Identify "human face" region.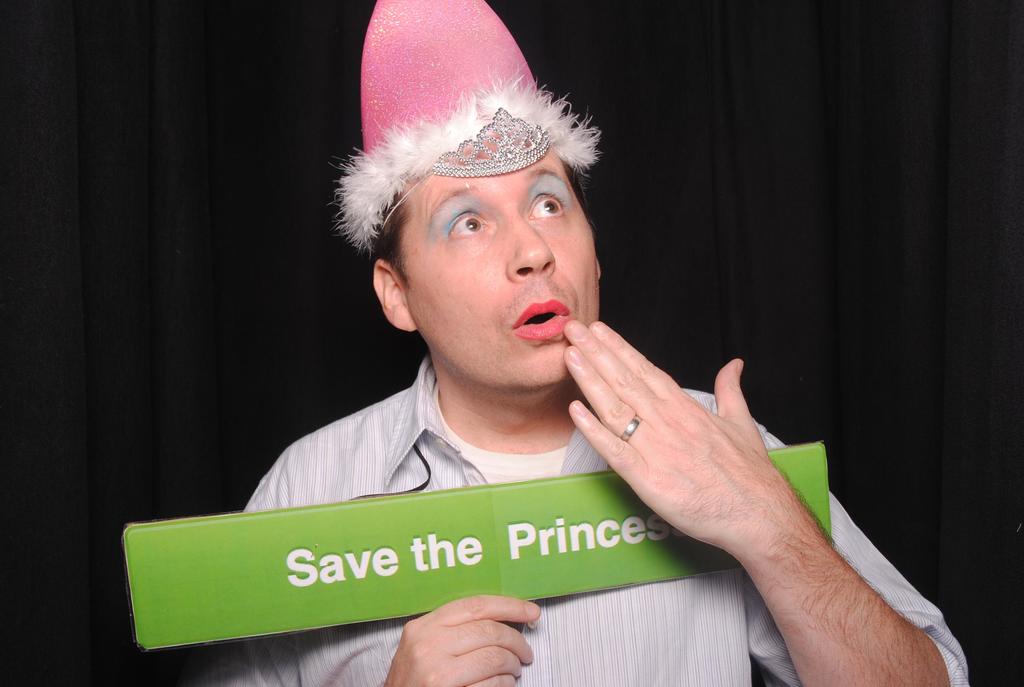
Region: 398, 133, 600, 387.
